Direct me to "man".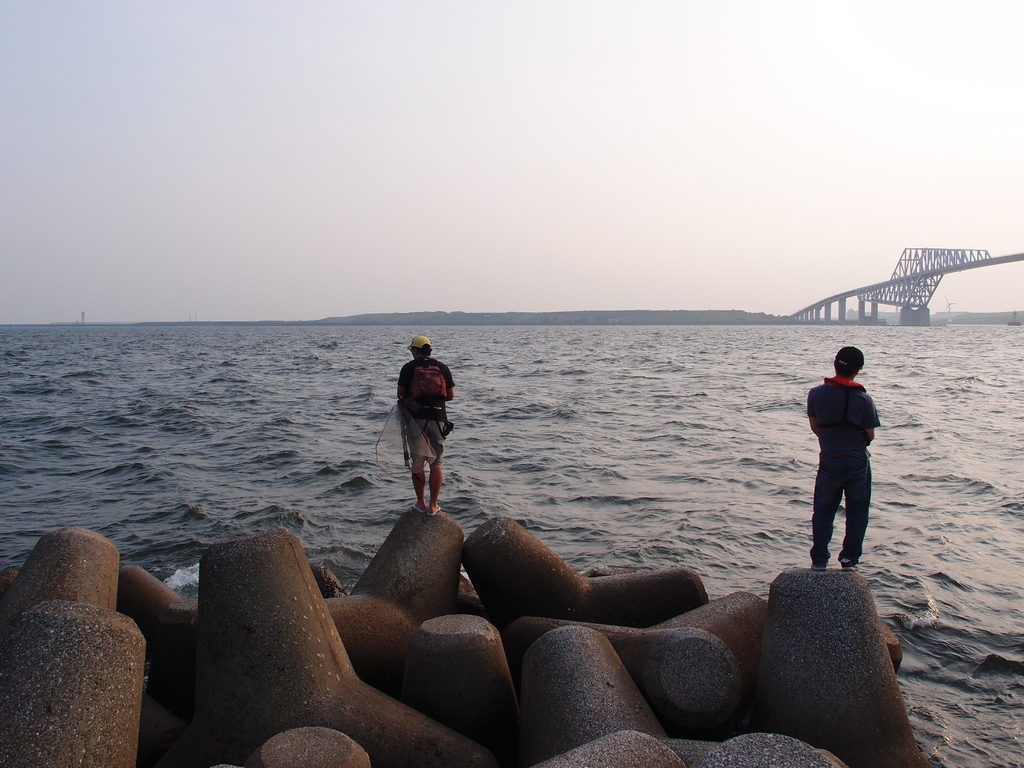
Direction: box(396, 330, 458, 513).
